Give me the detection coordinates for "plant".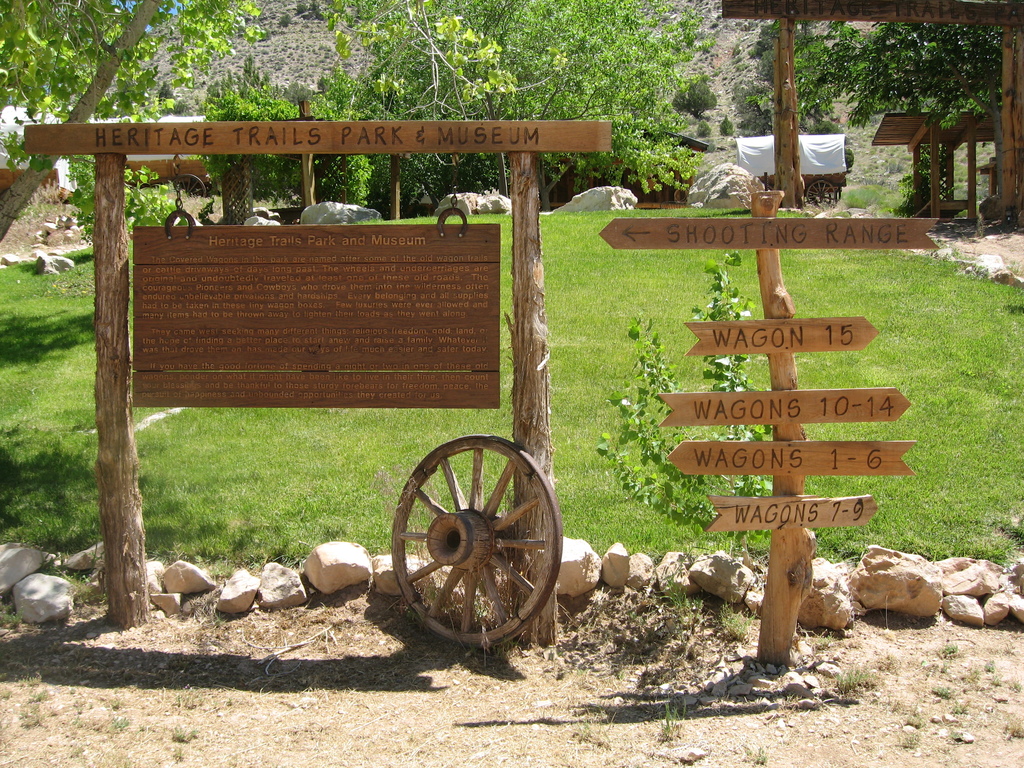
<bbox>673, 75, 719, 115</bbox>.
